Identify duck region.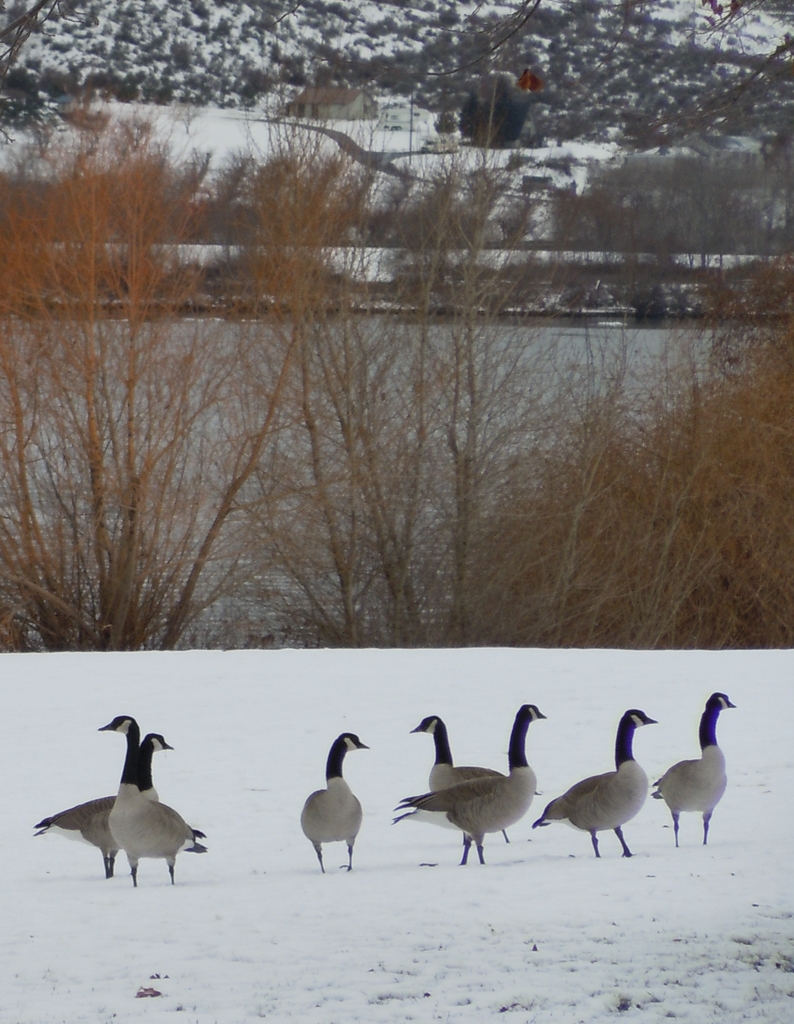
Region: l=416, t=705, r=505, b=865.
